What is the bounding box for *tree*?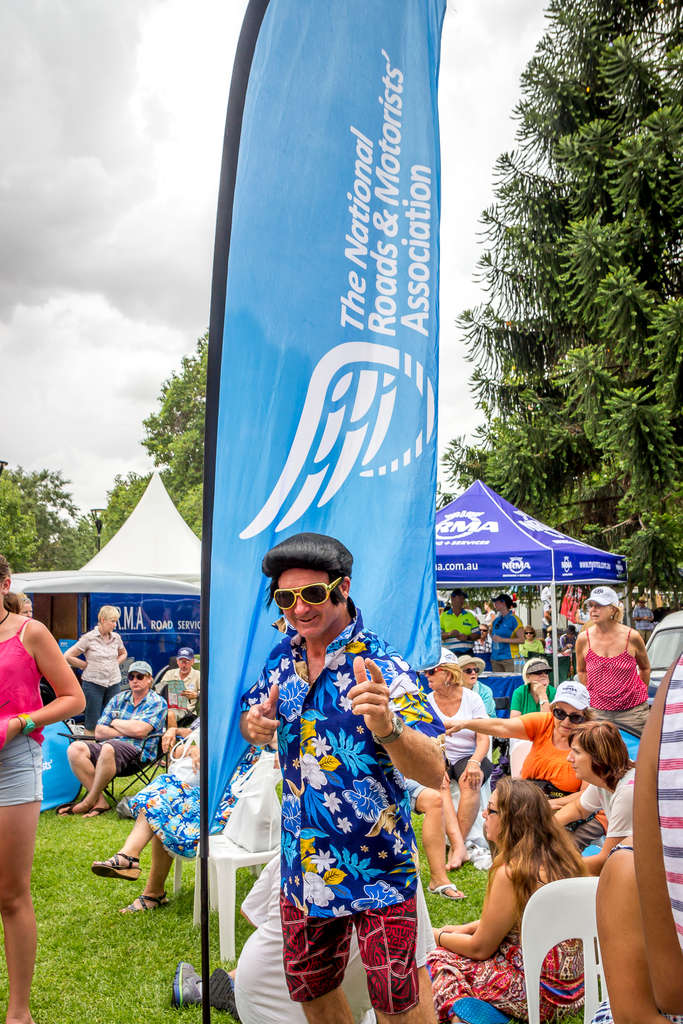
<box>439,0,682,623</box>.
